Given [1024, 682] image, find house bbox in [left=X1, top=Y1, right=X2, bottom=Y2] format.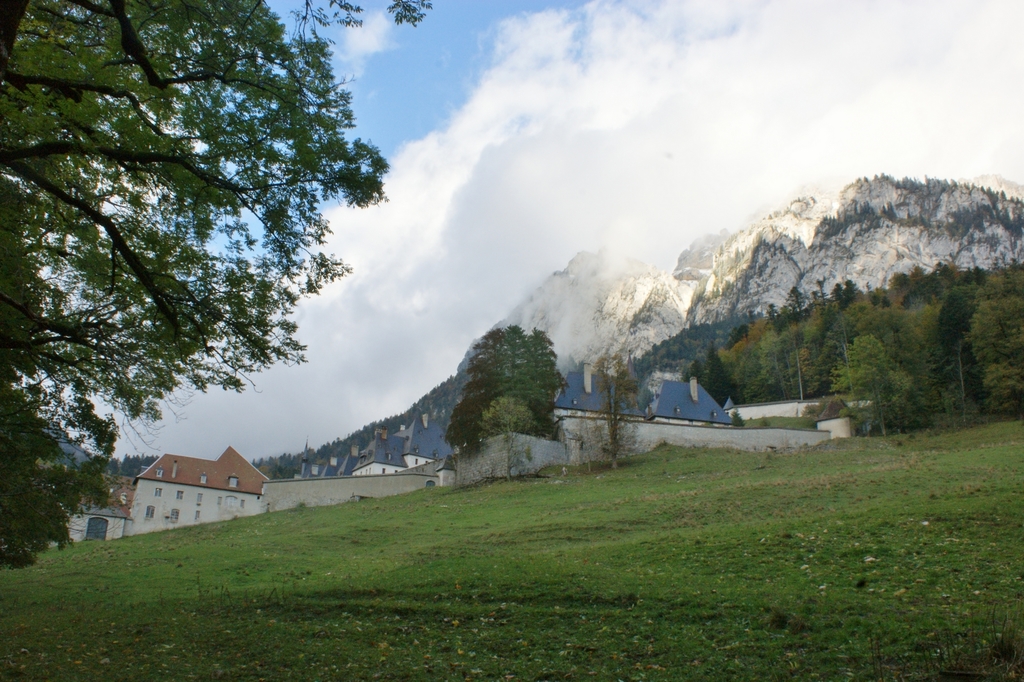
[left=404, top=416, right=458, bottom=471].
